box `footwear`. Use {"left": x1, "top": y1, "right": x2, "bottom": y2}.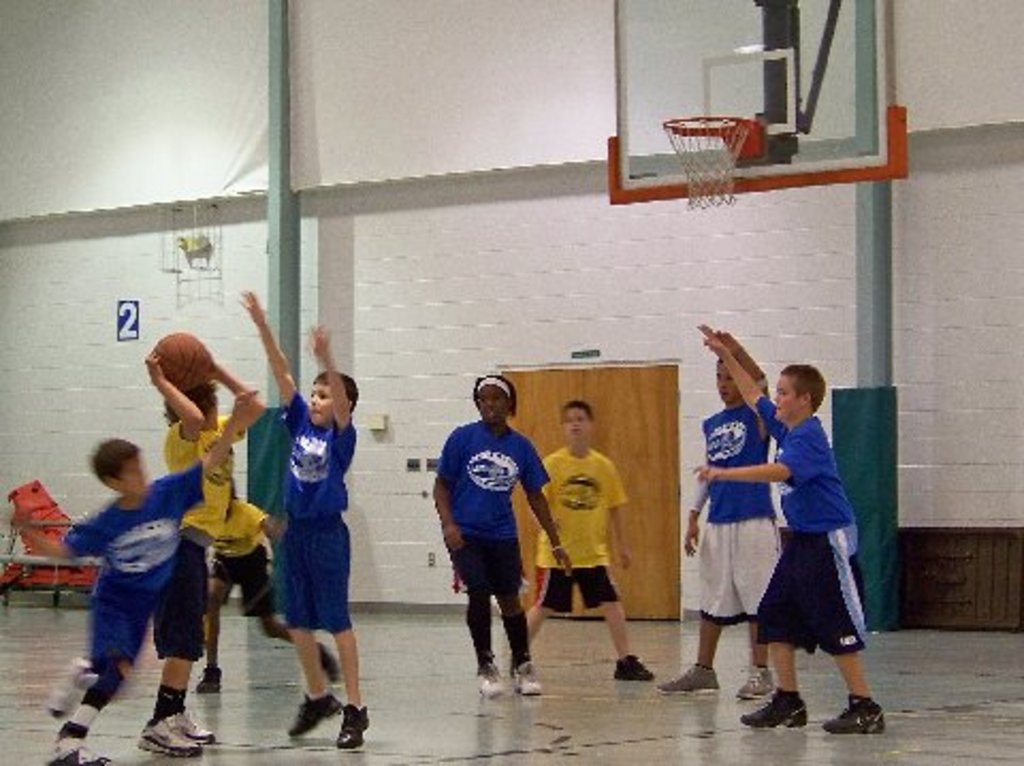
{"left": 45, "top": 738, "right": 111, "bottom": 764}.
